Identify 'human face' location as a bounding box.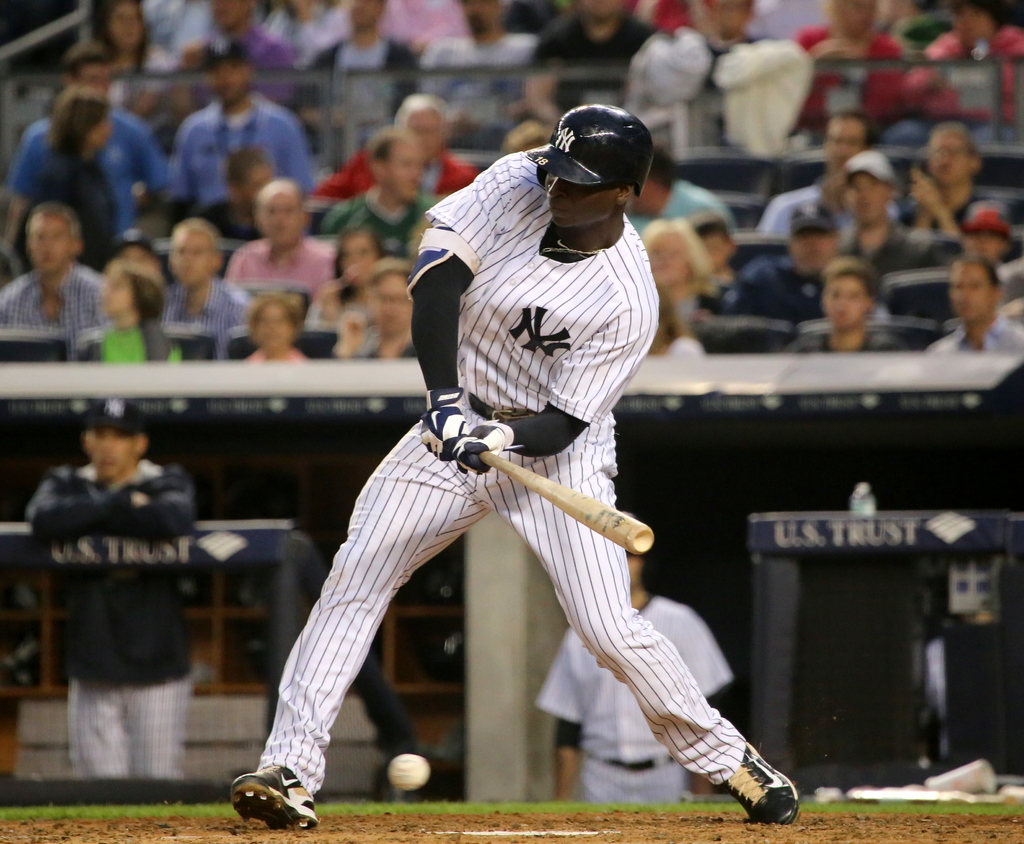
<box>701,229,728,266</box>.
